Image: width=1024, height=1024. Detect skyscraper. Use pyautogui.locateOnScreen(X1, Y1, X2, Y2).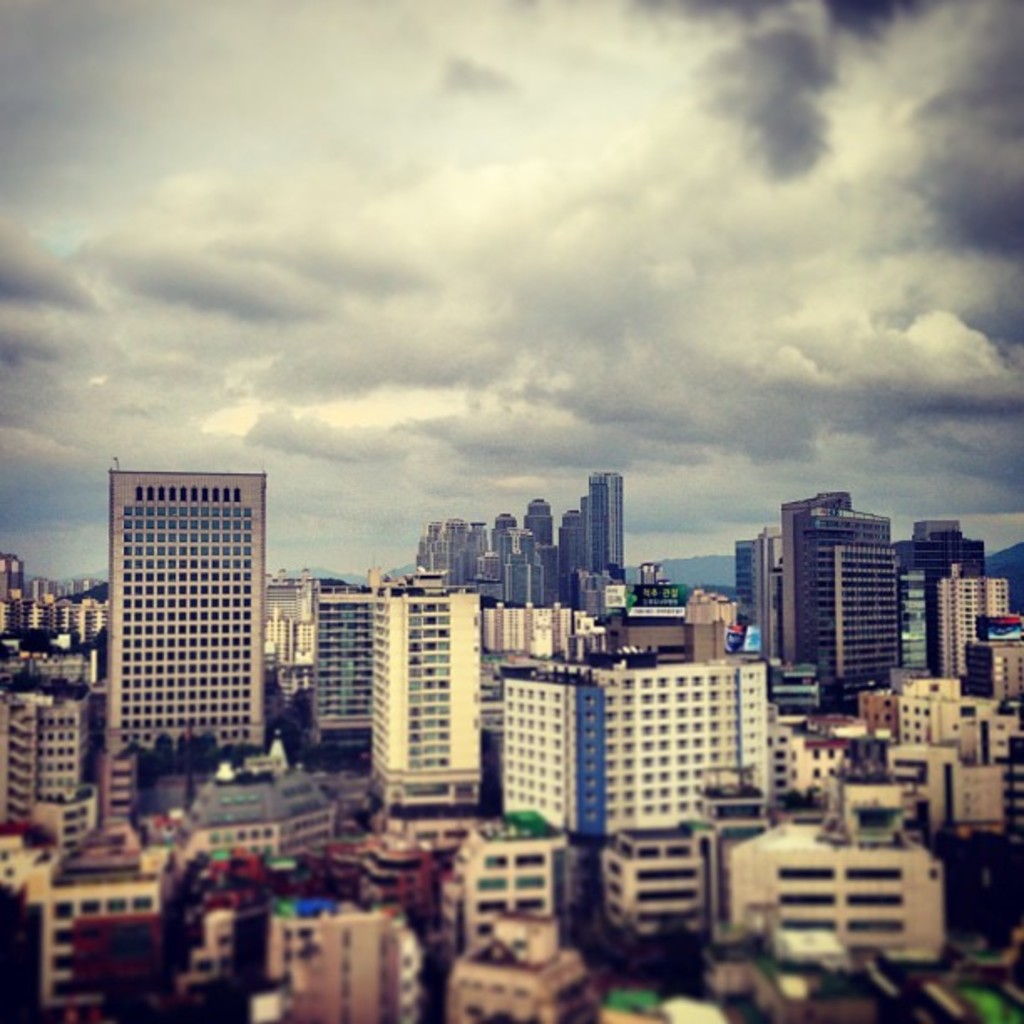
pyautogui.locateOnScreen(370, 579, 482, 798).
